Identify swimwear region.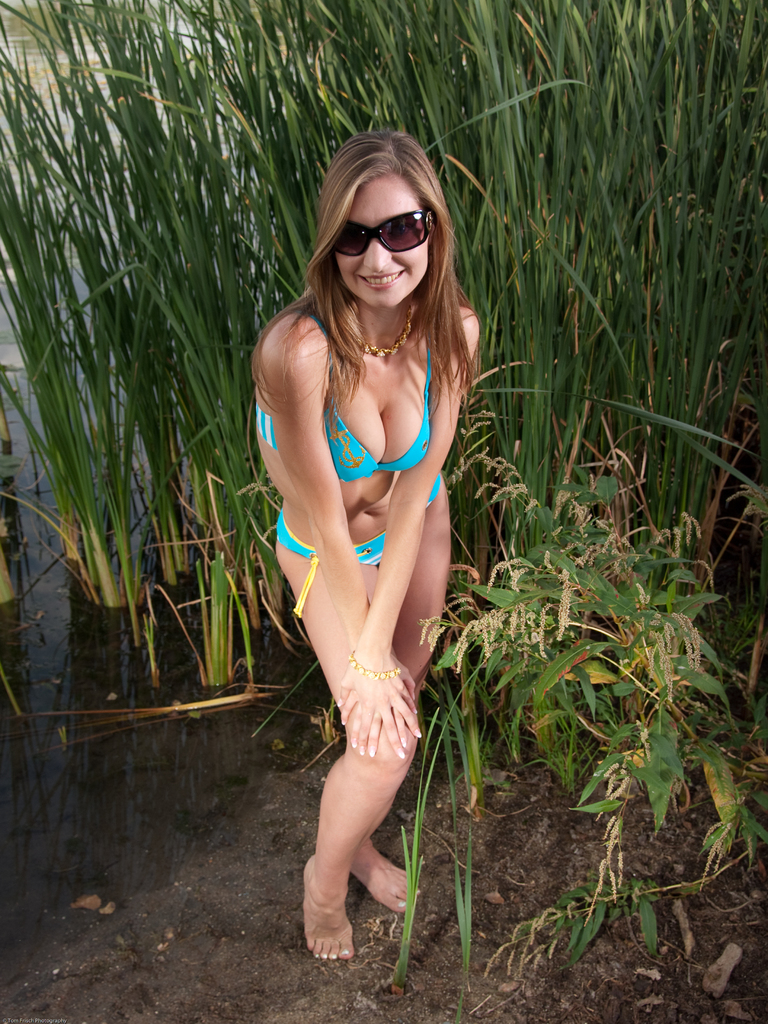
Region: 279:474:445:612.
